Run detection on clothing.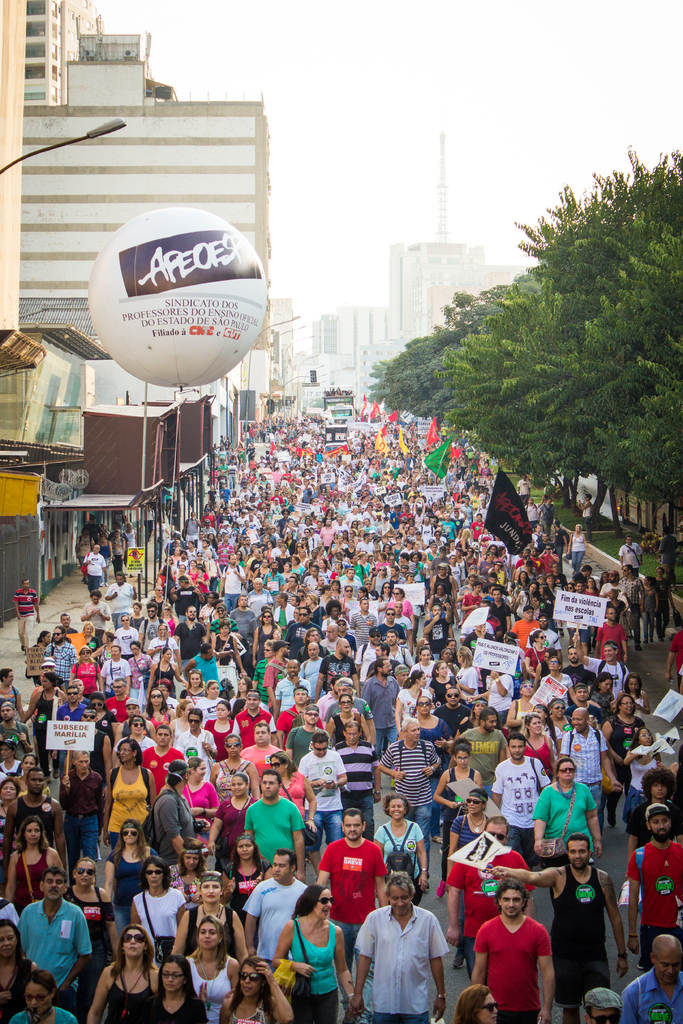
Result: detection(485, 905, 561, 1016).
